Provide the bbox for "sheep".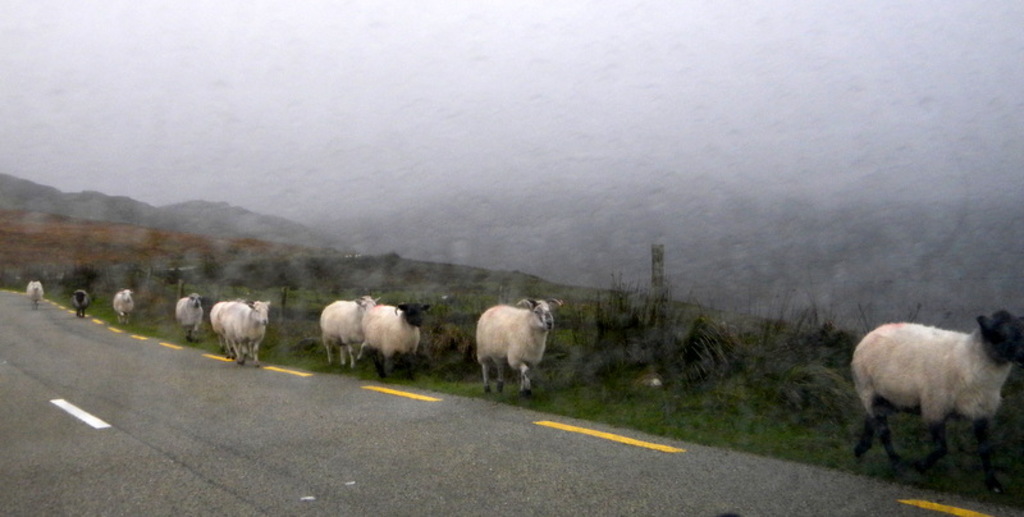
(left=111, top=289, right=134, bottom=321).
